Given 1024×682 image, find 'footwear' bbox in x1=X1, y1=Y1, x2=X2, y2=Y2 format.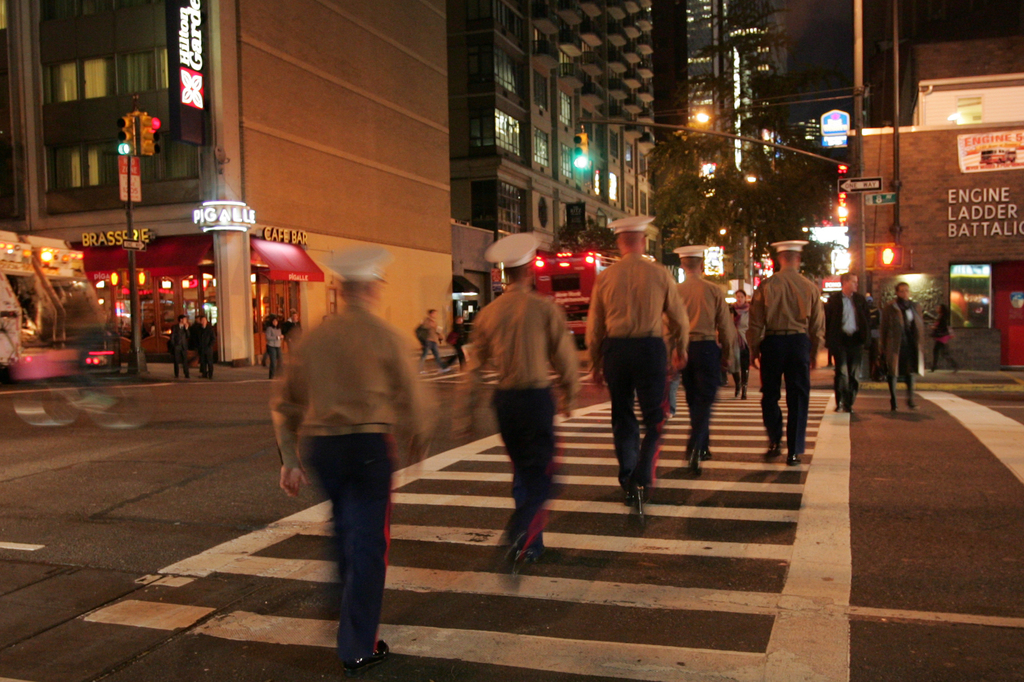
x1=790, y1=448, x2=799, y2=470.
